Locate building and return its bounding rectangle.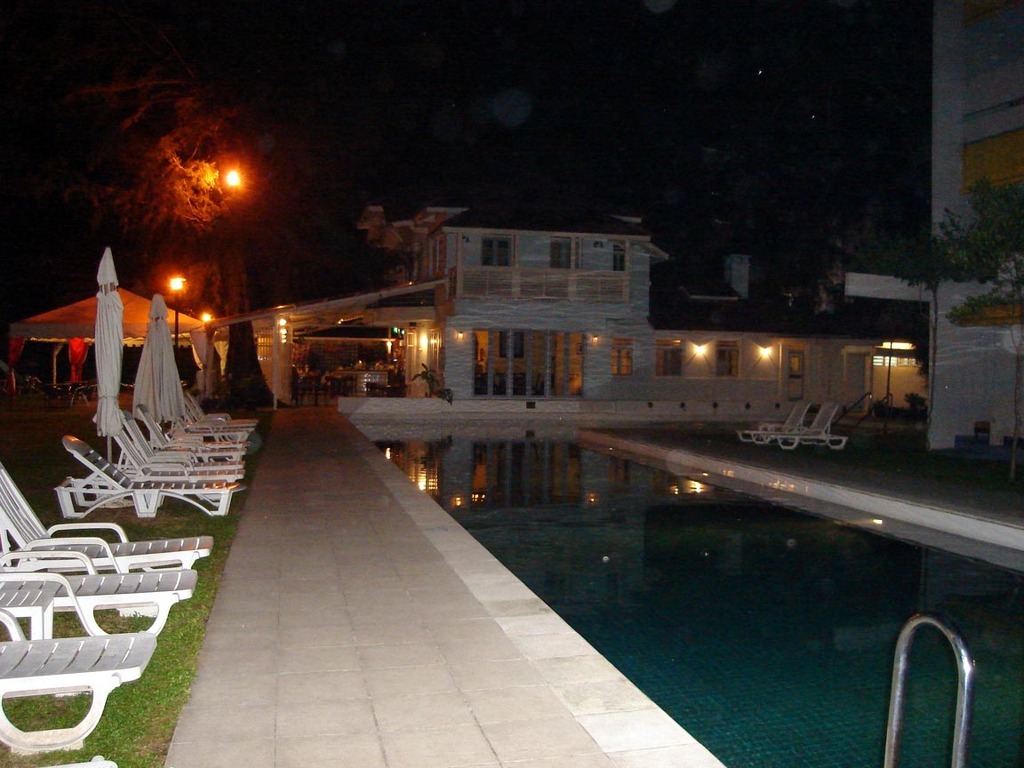
[932, 0, 1023, 461].
